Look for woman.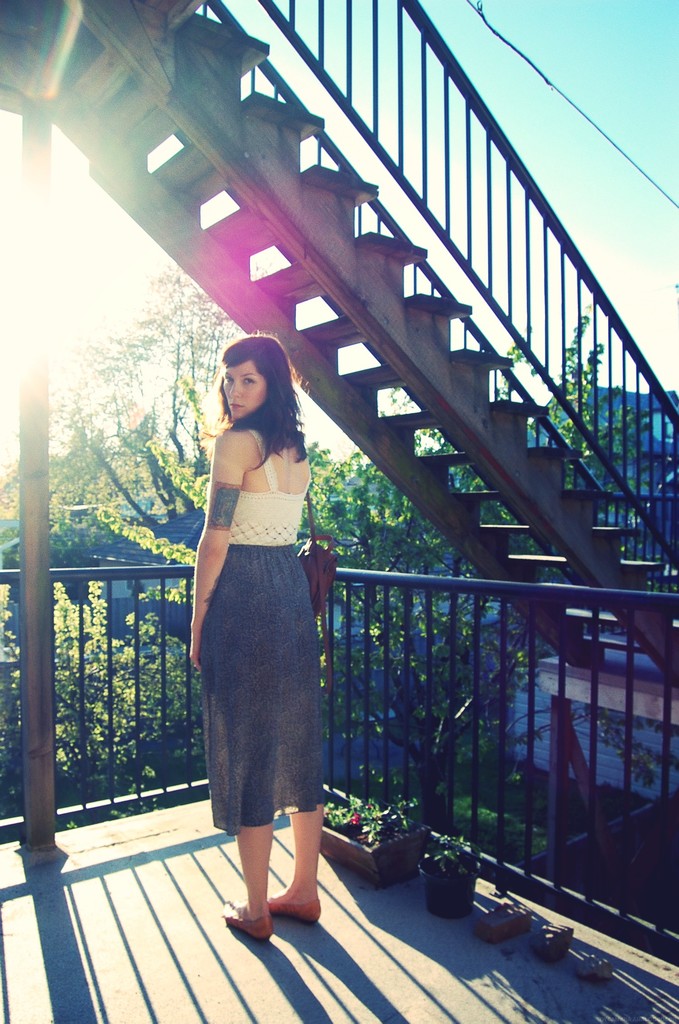
Found: select_region(179, 326, 348, 947).
